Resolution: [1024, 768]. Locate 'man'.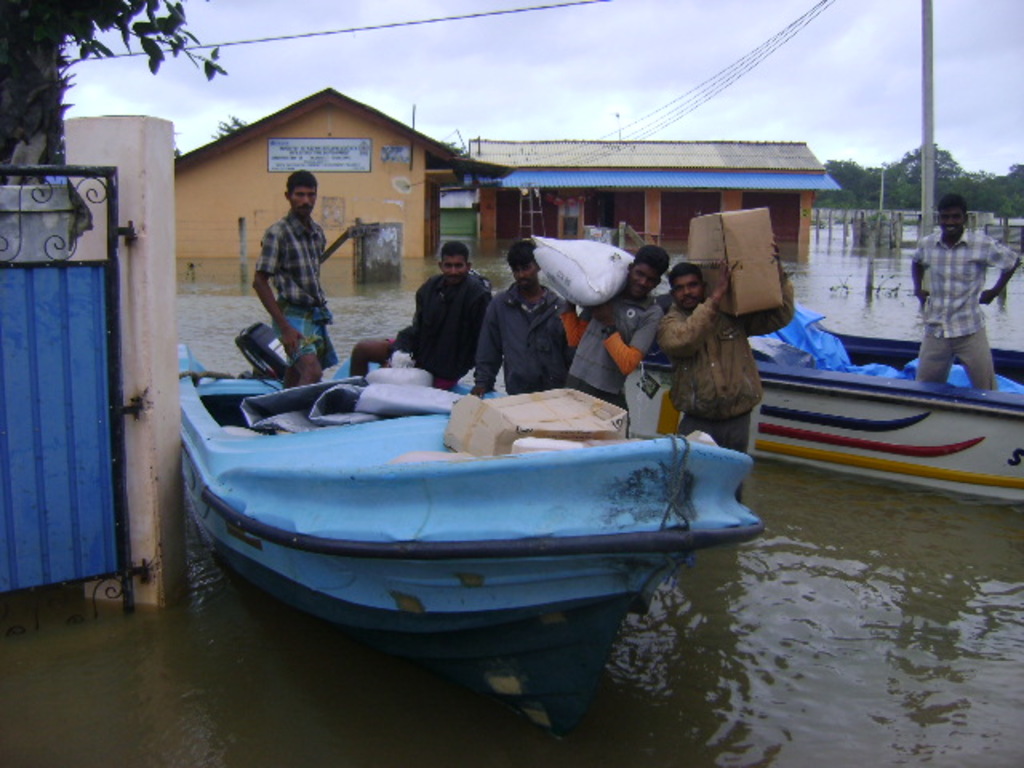
BBox(248, 166, 339, 400).
